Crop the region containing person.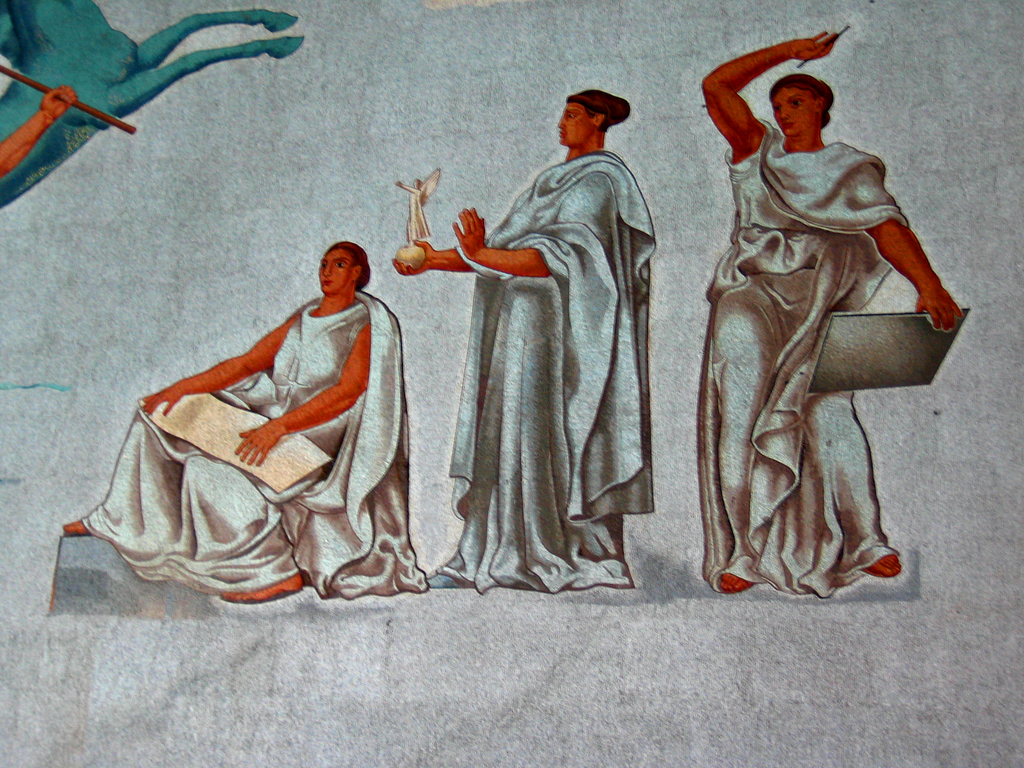
Crop region: select_region(394, 86, 657, 596).
